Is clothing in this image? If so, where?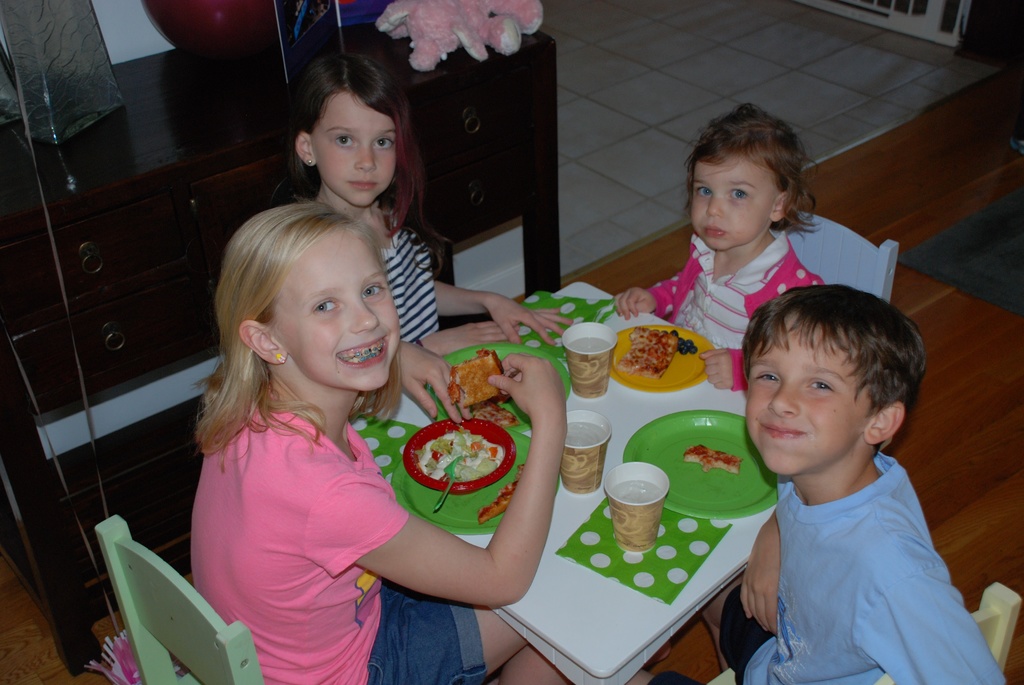
Yes, at 385,214,438,343.
